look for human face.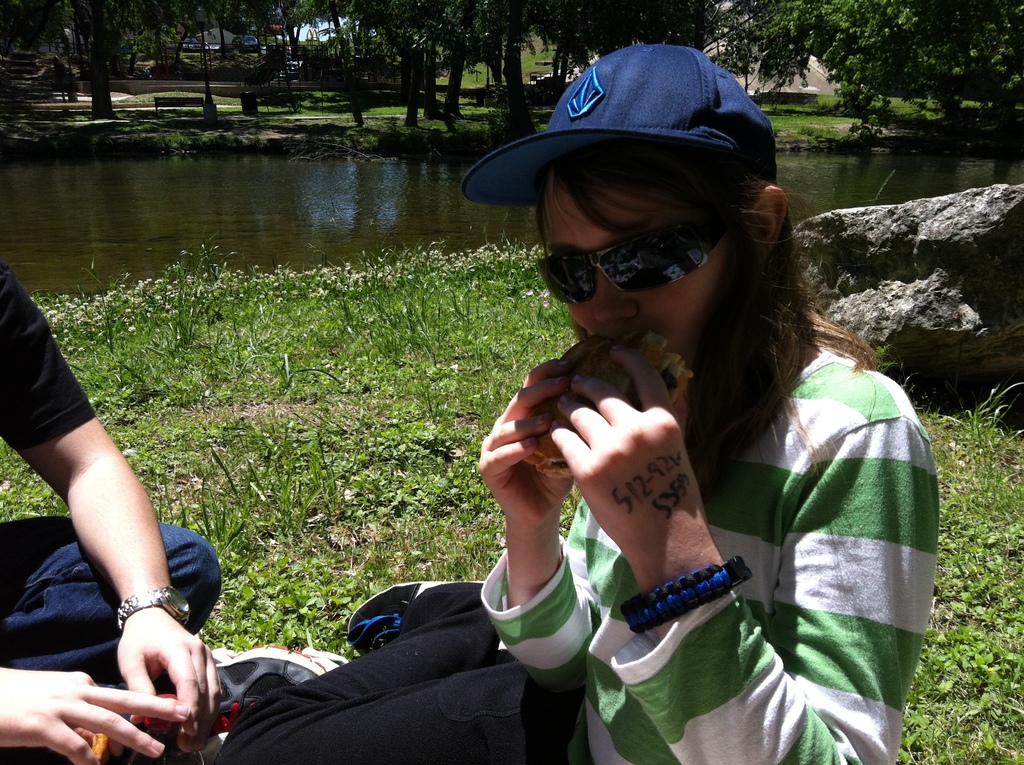
Found: (left=539, top=175, right=735, bottom=405).
